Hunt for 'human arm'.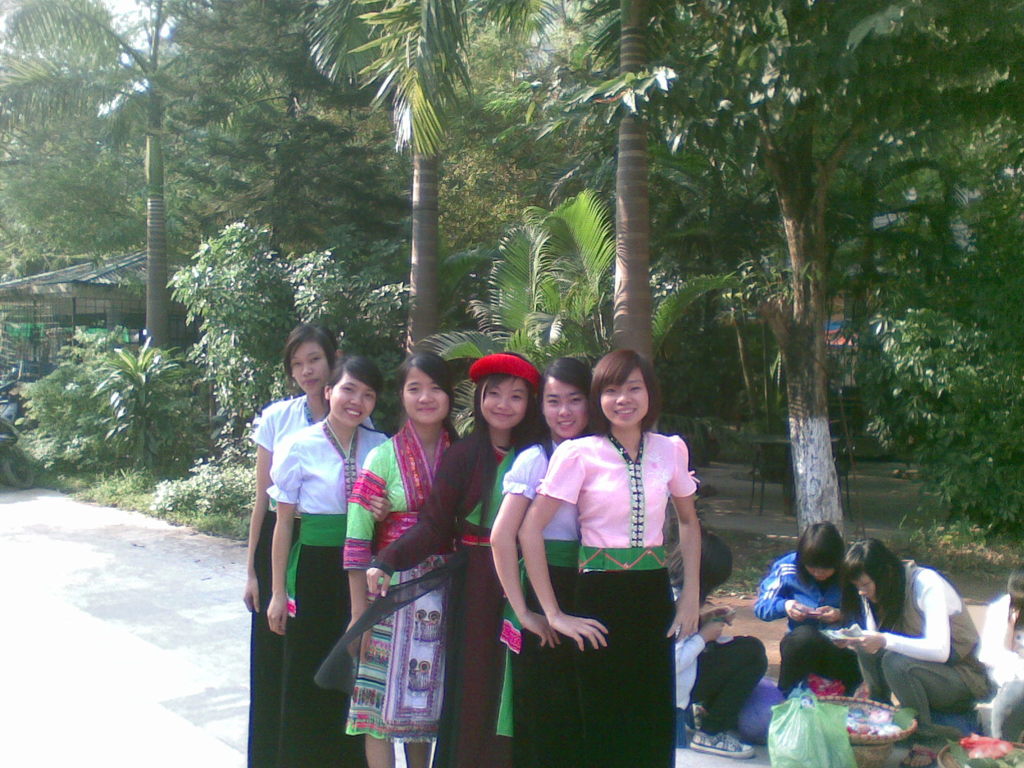
Hunted down at left=973, top=596, right=1006, bottom=664.
